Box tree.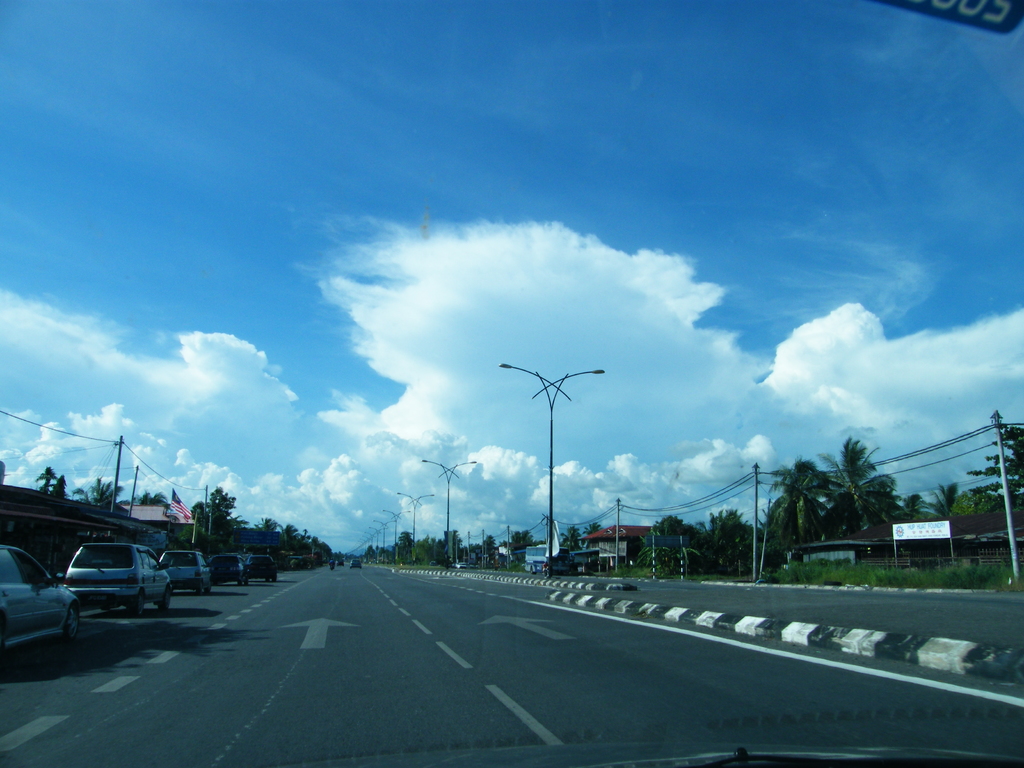
left=74, top=476, right=133, bottom=513.
